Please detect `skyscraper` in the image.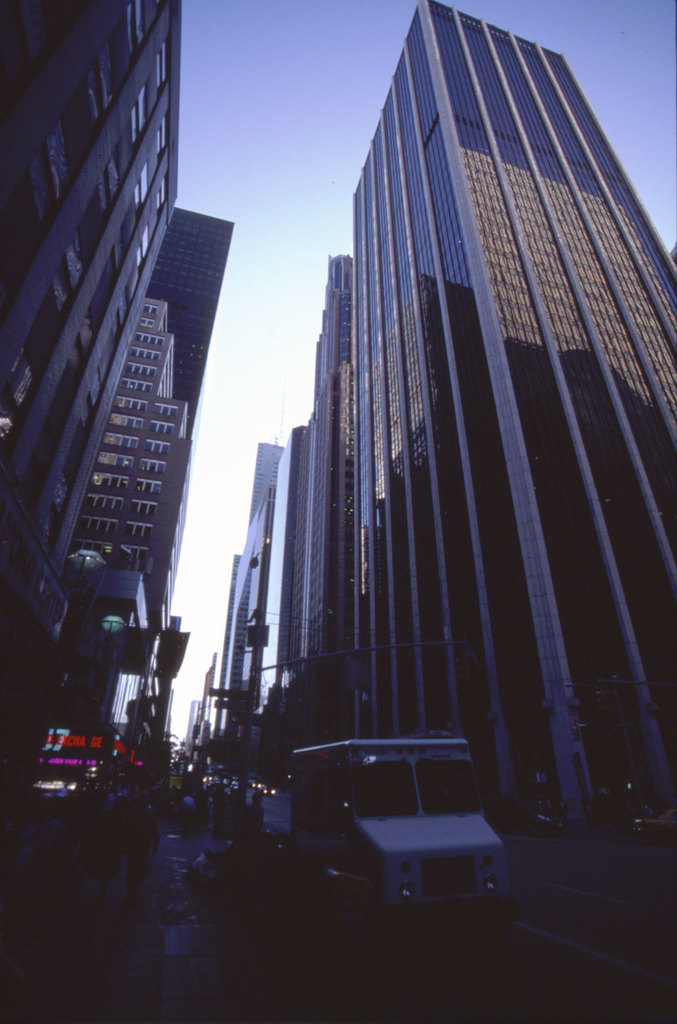
[x1=145, y1=196, x2=234, y2=432].
